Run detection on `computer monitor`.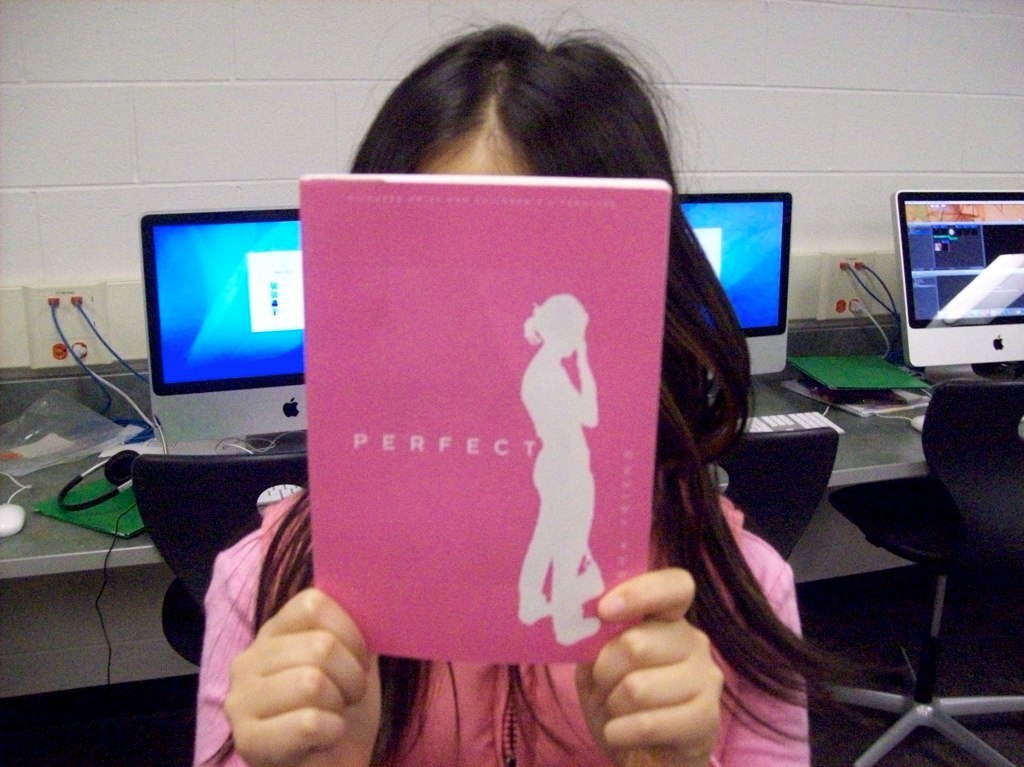
Result: box(633, 168, 819, 395).
